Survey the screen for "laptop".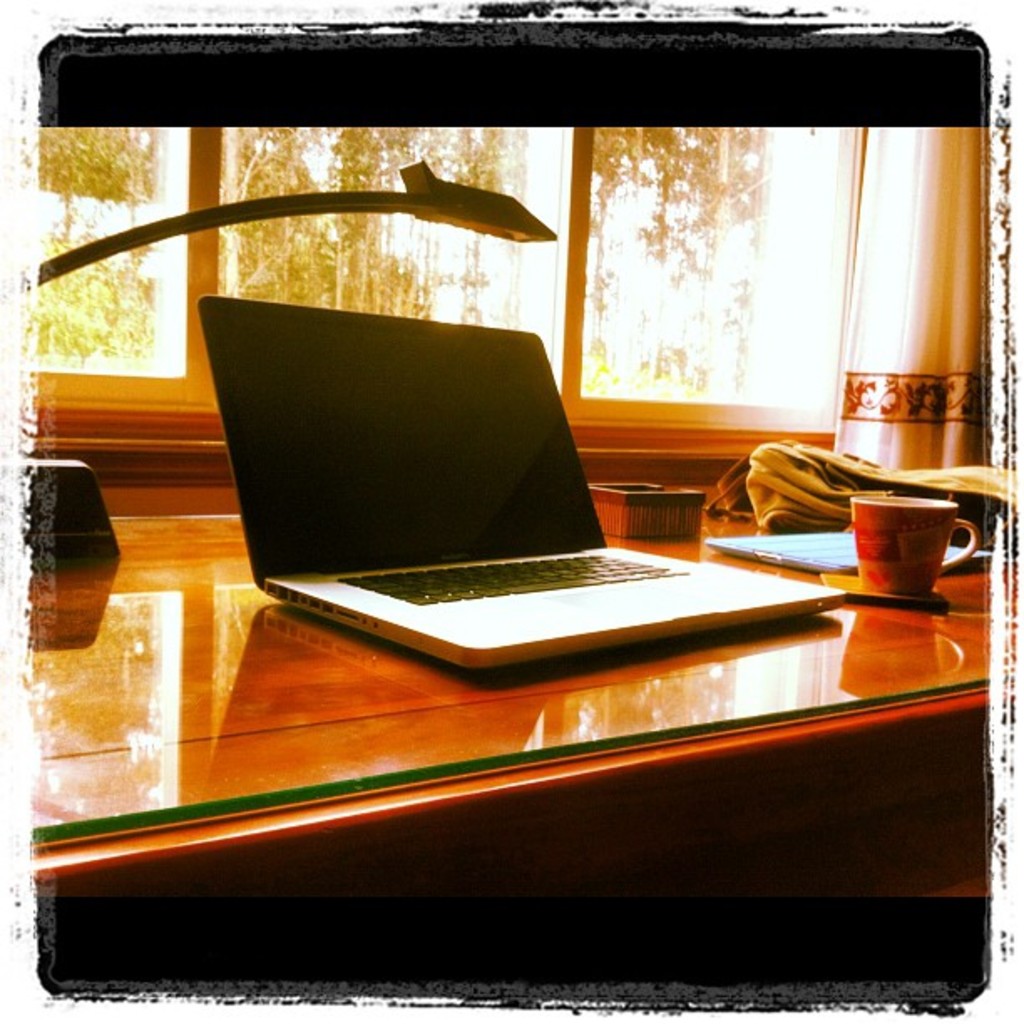
Survey found: (196,284,783,691).
